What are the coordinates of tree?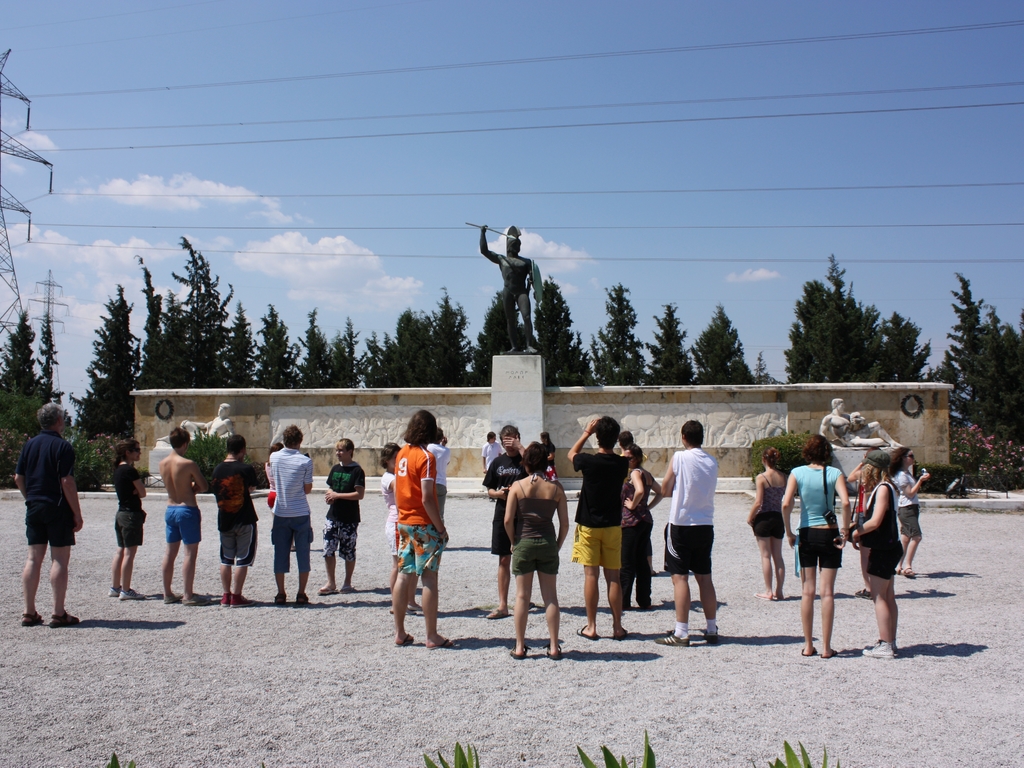
{"left": 390, "top": 307, "right": 436, "bottom": 384}.
